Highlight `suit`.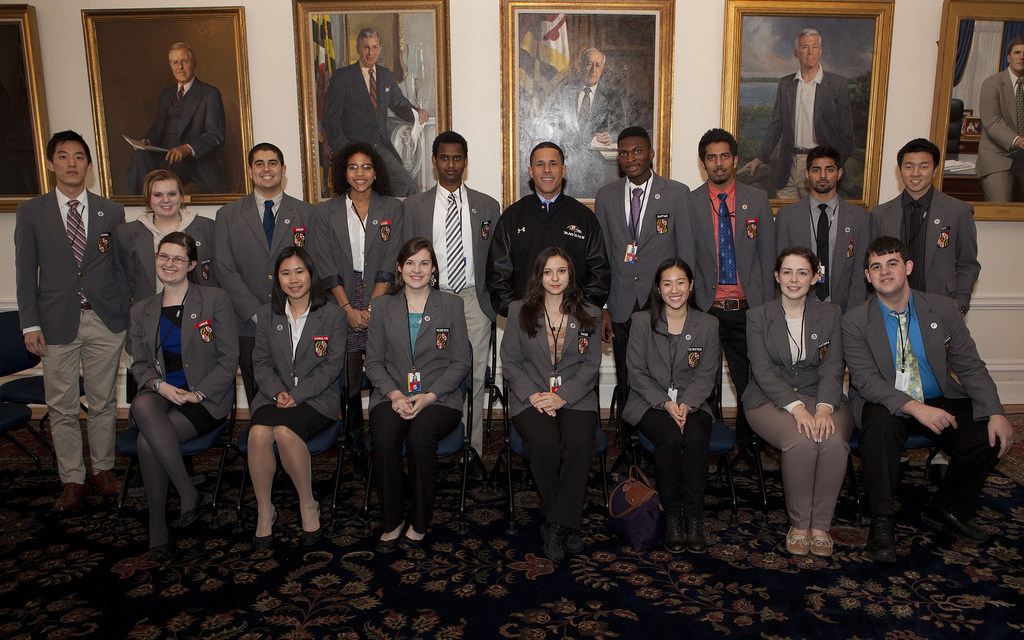
Highlighted region: detection(511, 297, 604, 534).
